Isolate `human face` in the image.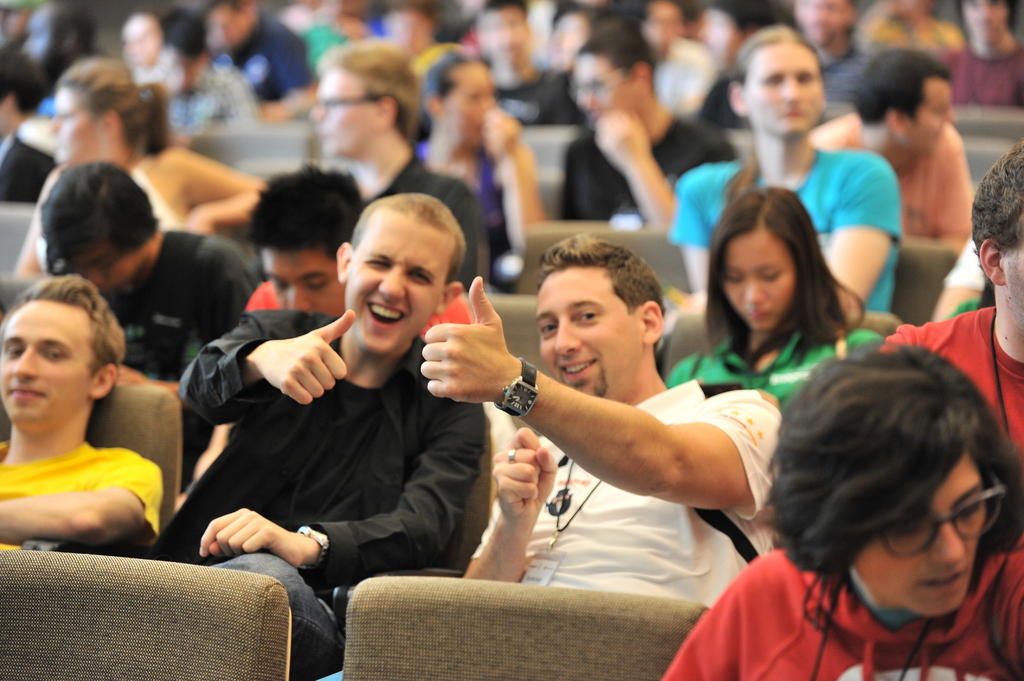
Isolated region: [721,236,792,331].
